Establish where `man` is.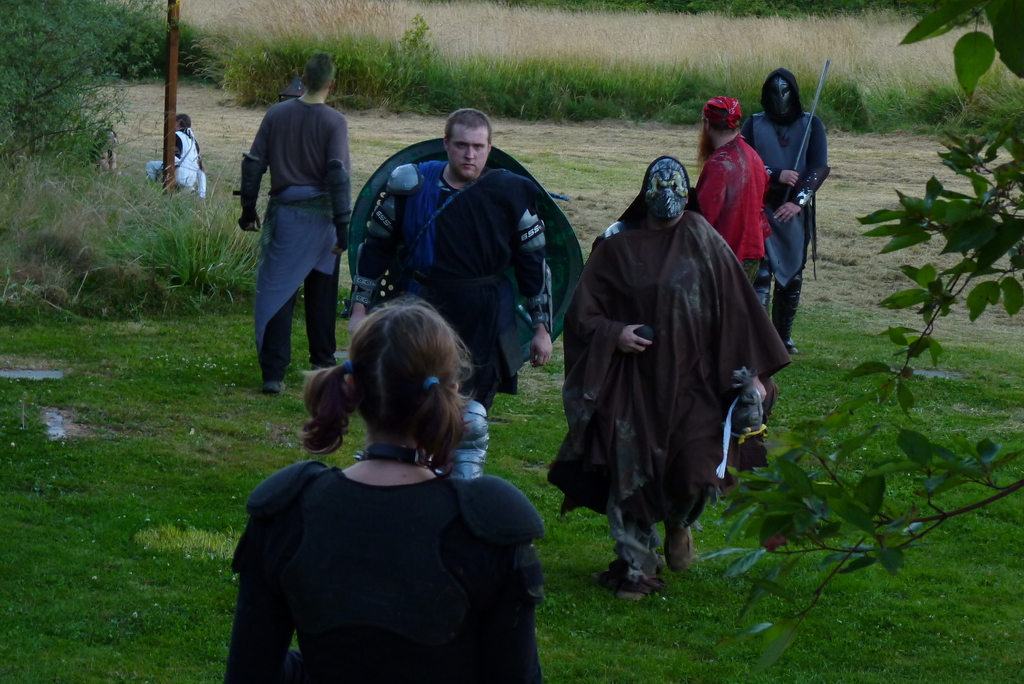
Established at bbox=(559, 149, 804, 604).
